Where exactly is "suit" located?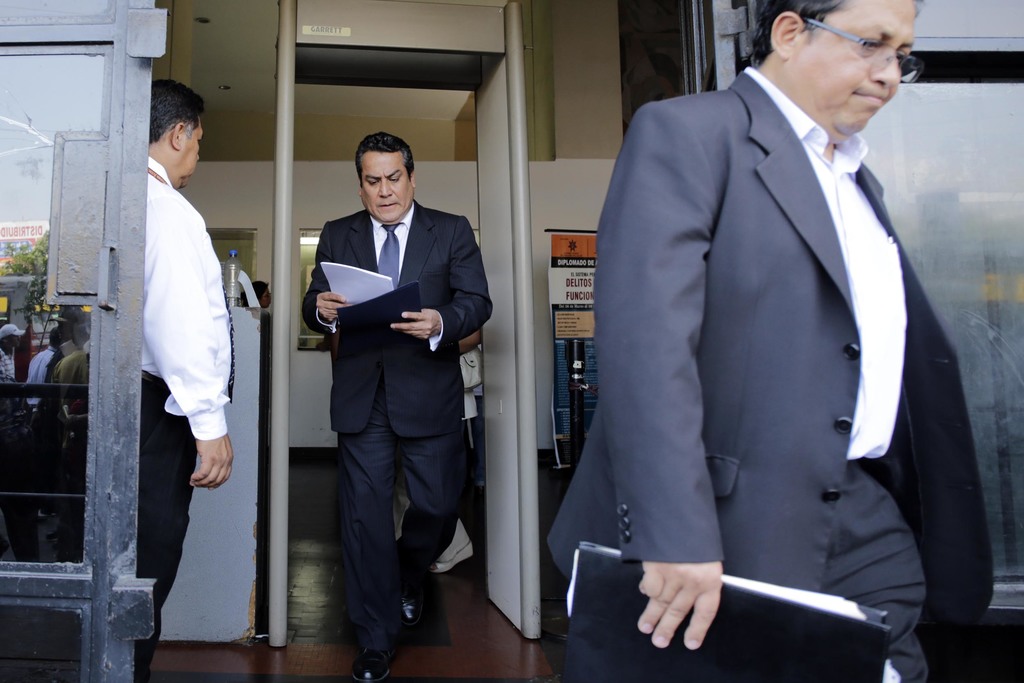
Its bounding box is bbox=(300, 134, 482, 654).
